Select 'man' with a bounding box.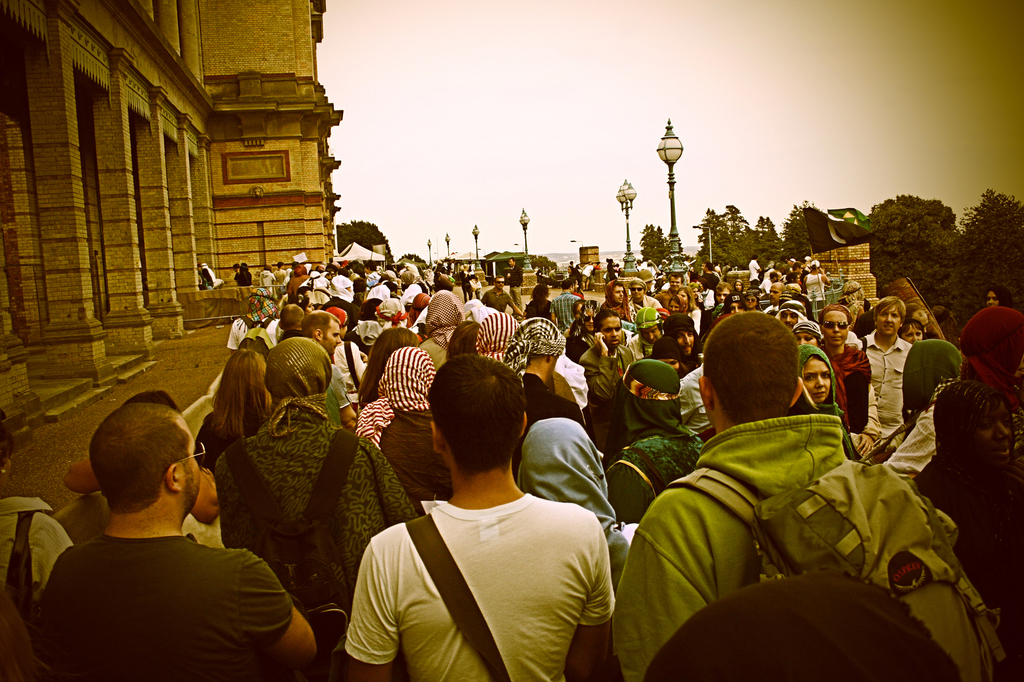
[x1=501, y1=317, x2=585, y2=486].
